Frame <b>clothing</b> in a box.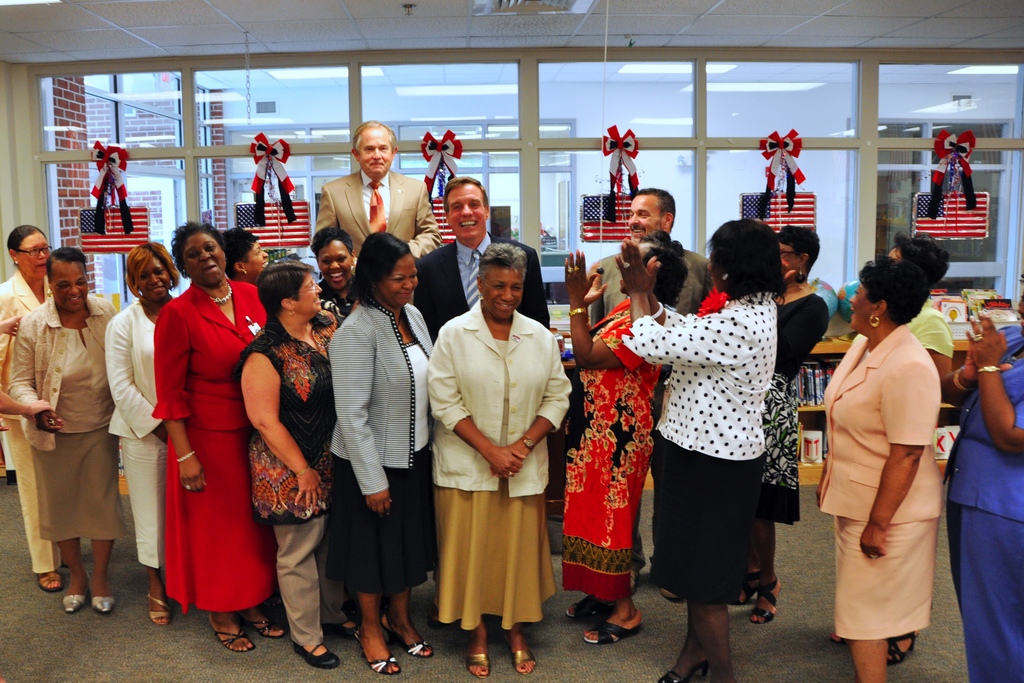
bbox=(902, 307, 950, 350).
